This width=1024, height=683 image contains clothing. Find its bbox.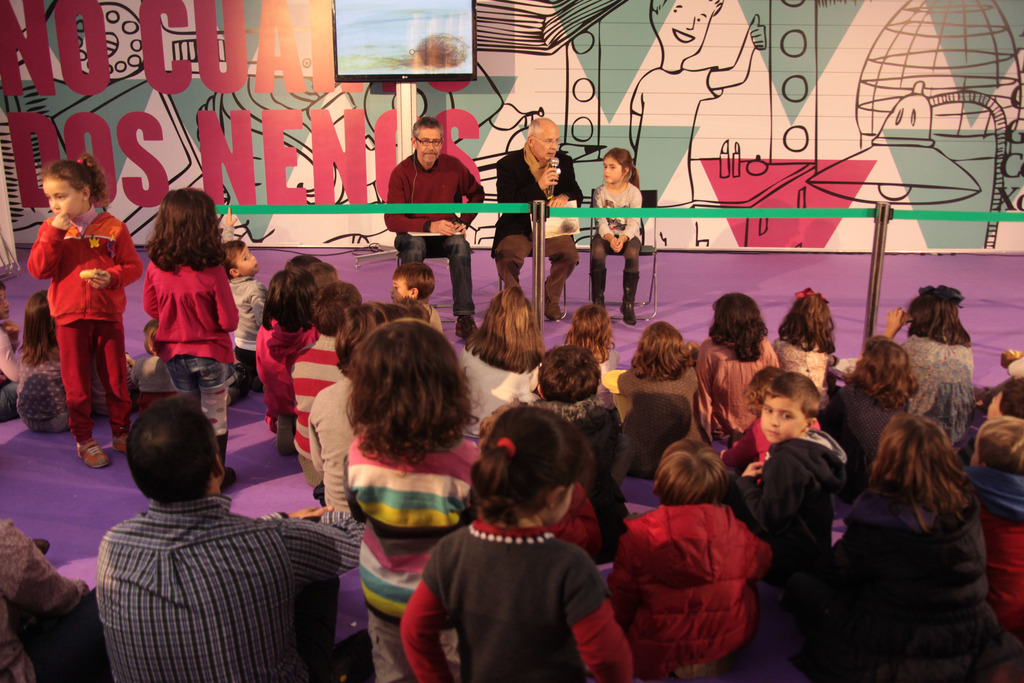
rect(345, 424, 484, 682).
